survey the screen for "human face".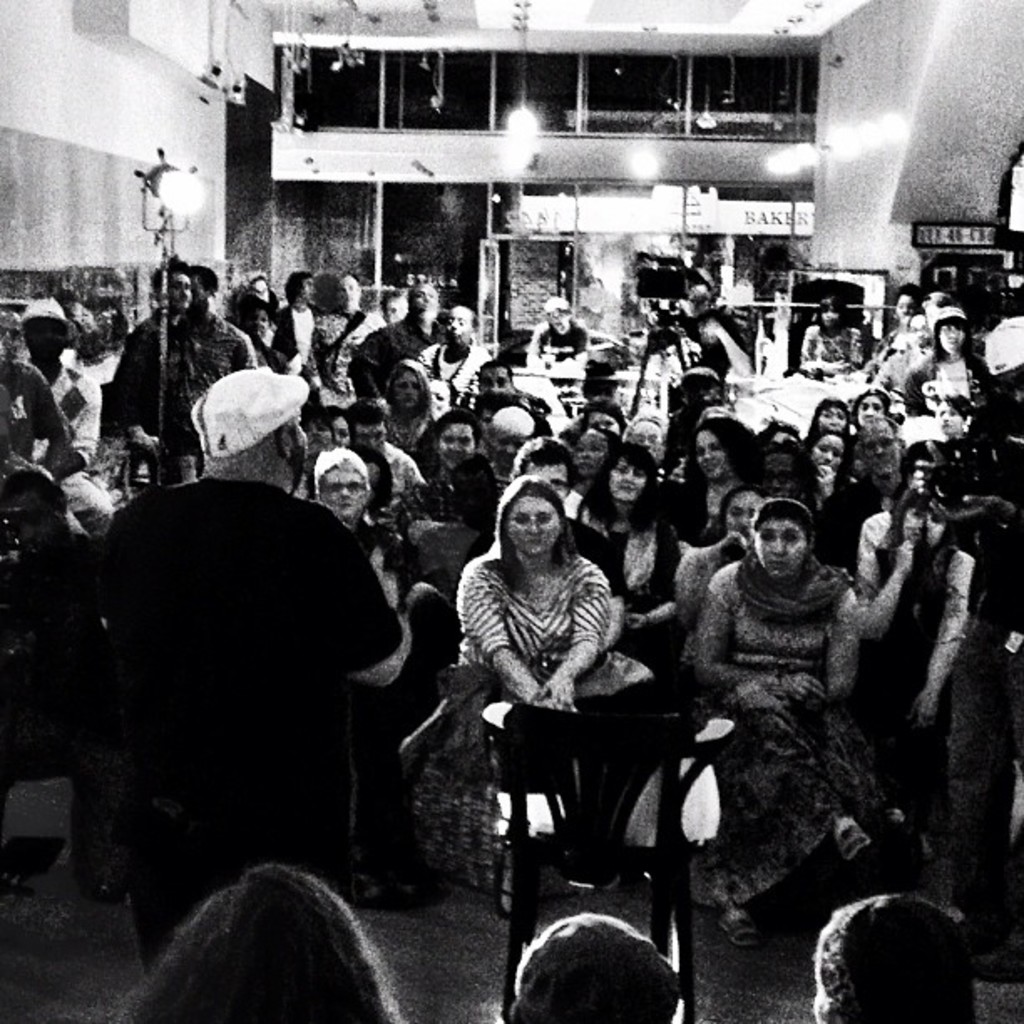
Survey found: [430, 407, 484, 470].
